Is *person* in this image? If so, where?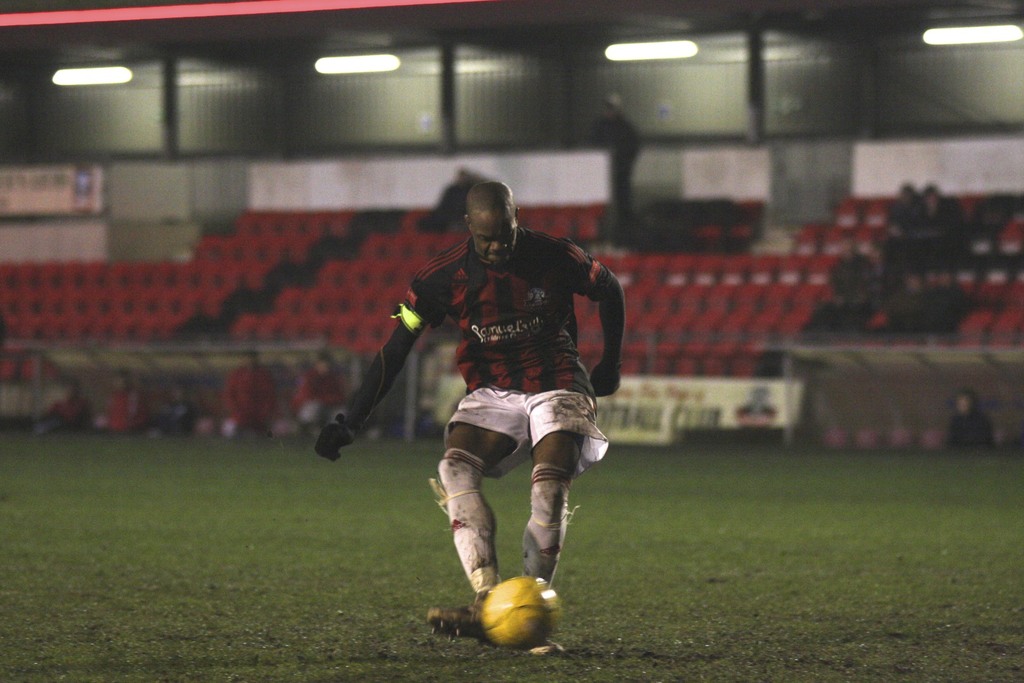
Yes, at {"left": 378, "top": 160, "right": 612, "bottom": 670}.
